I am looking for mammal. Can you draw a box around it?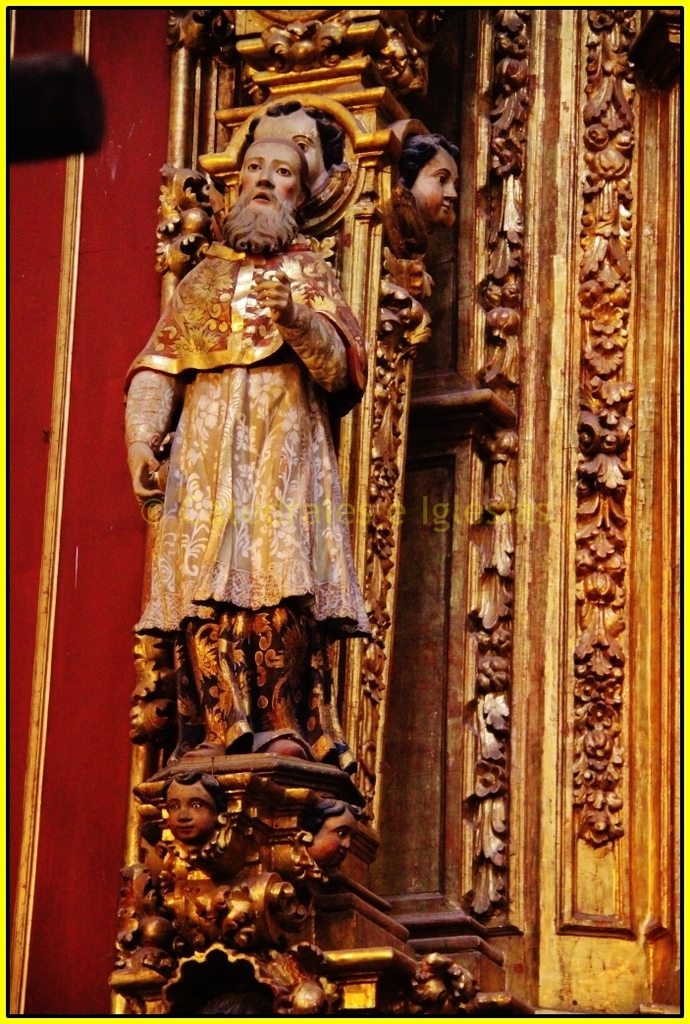
Sure, the bounding box is 161:765:223:855.
